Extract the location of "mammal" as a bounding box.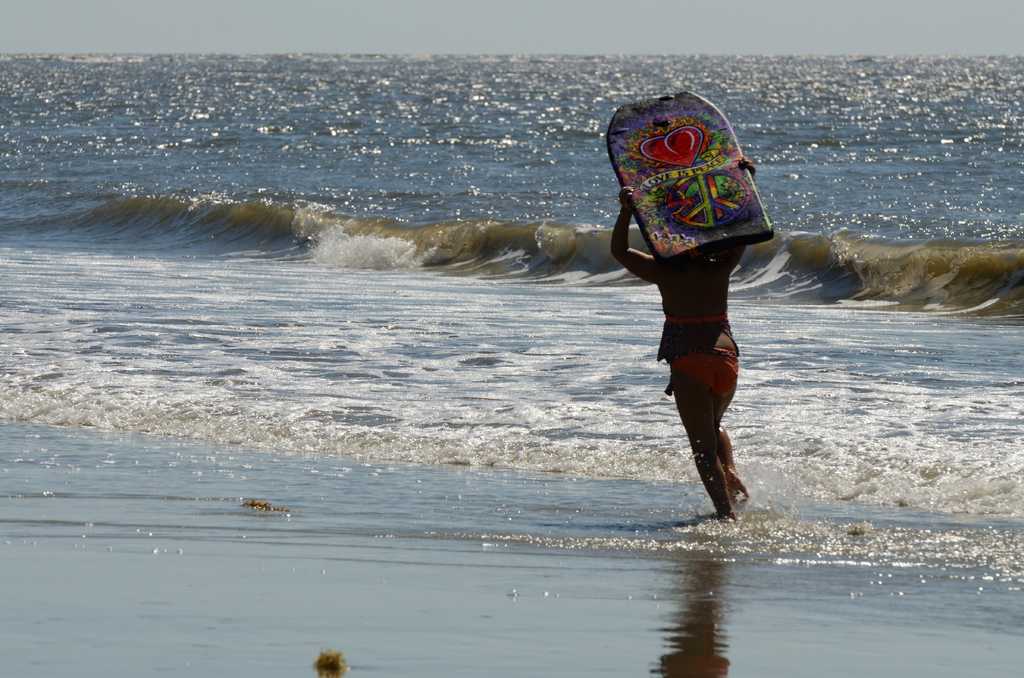
rect(611, 158, 779, 520).
